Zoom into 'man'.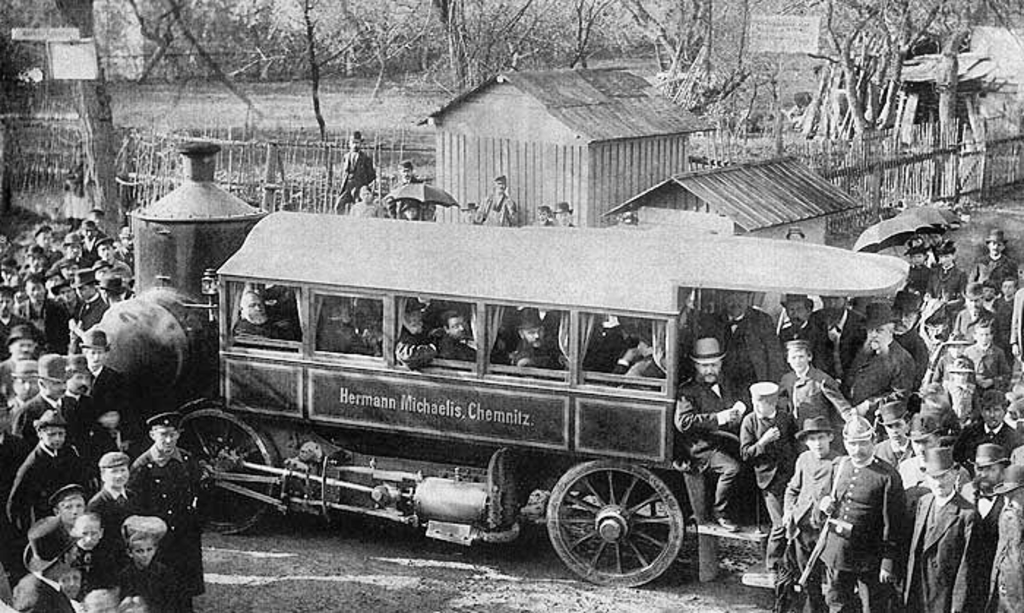
Zoom target: (x1=101, y1=231, x2=135, y2=290).
